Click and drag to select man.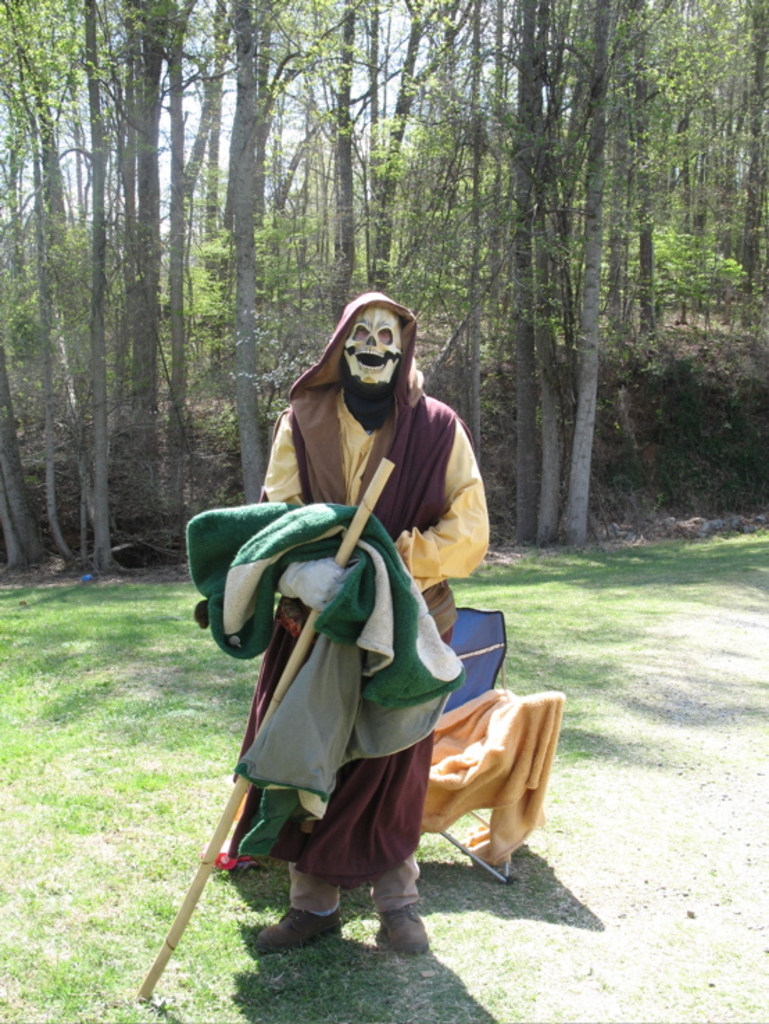
Selection: detection(214, 345, 482, 966).
